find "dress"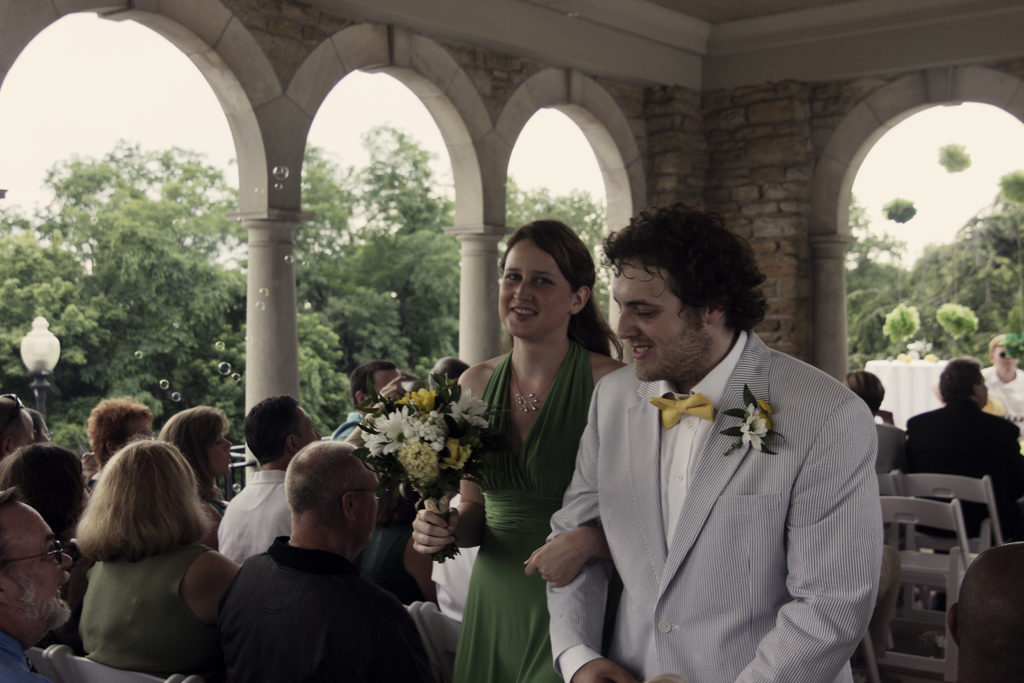
(75,533,225,680)
